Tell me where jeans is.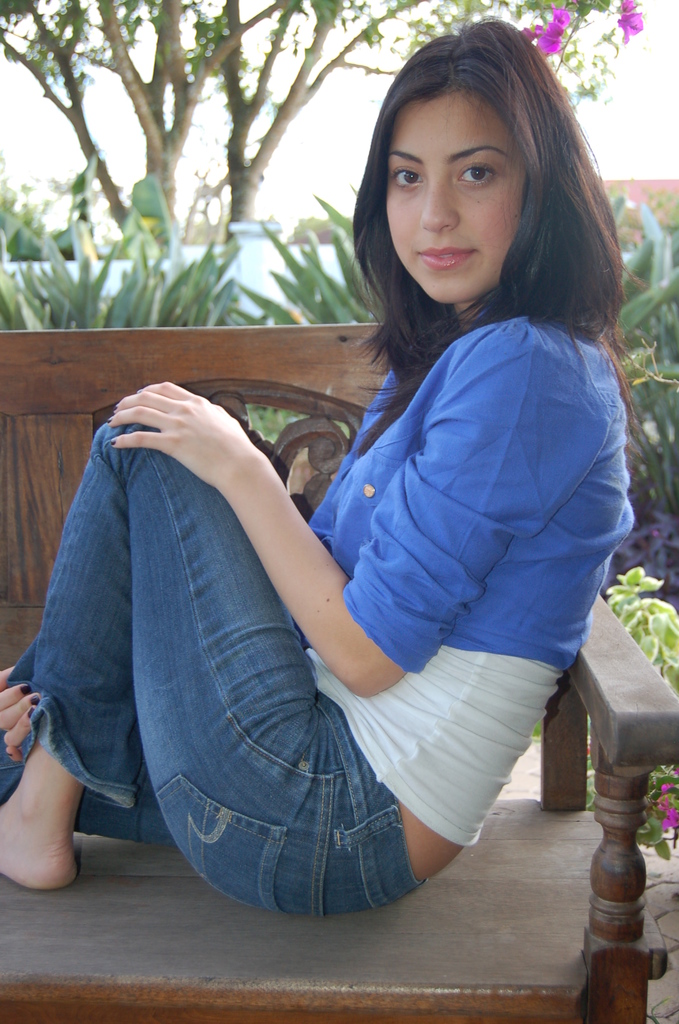
jeans is at (left=8, top=459, right=413, bottom=926).
